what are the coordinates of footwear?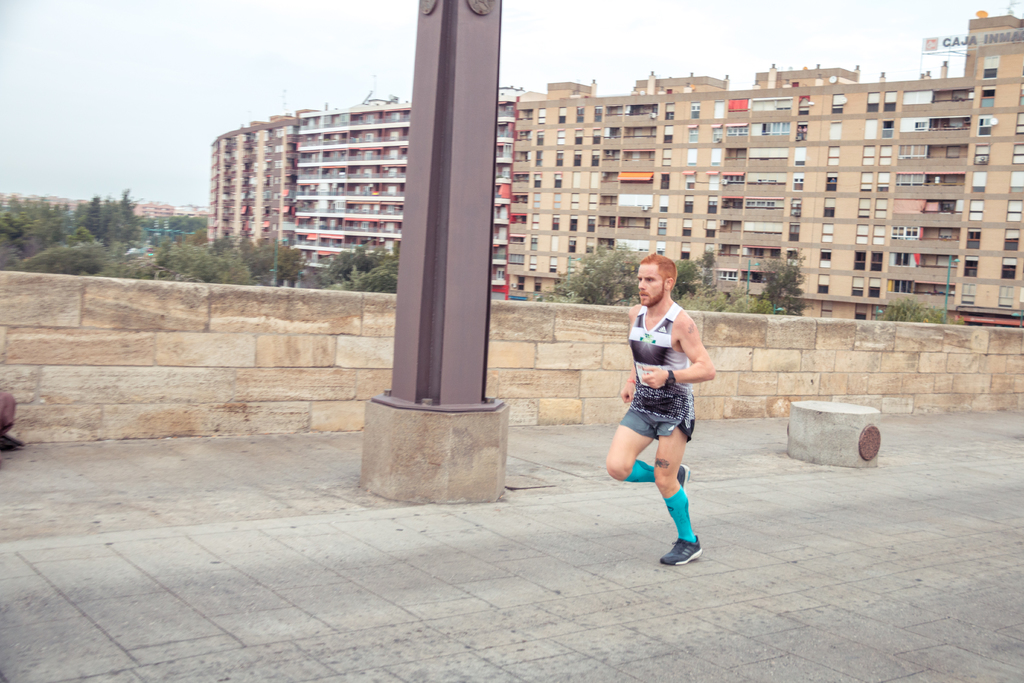
l=675, t=464, r=693, b=488.
